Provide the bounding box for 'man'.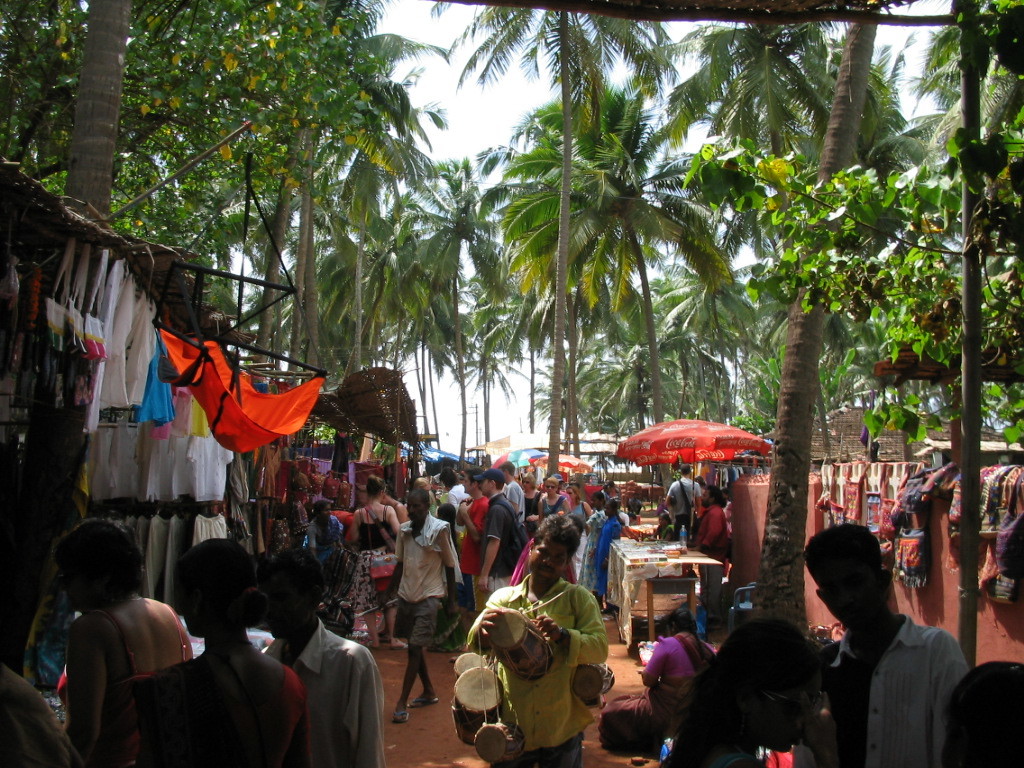
{"left": 387, "top": 485, "right": 462, "bottom": 728}.
